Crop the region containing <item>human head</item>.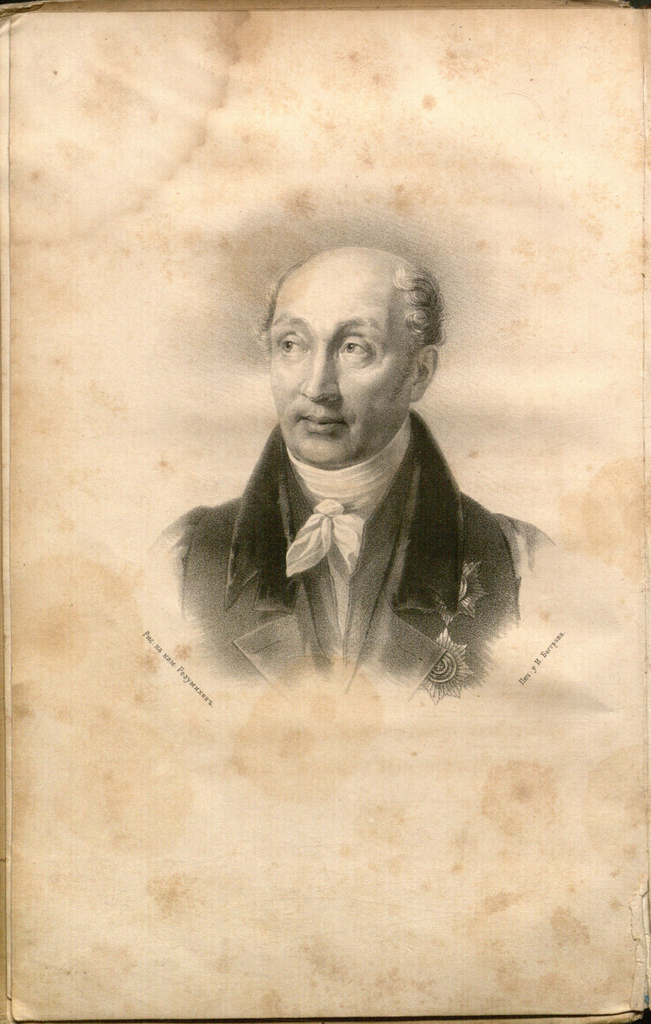
Crop region: (x1=259, y1=229, x2=441, y2=425).
